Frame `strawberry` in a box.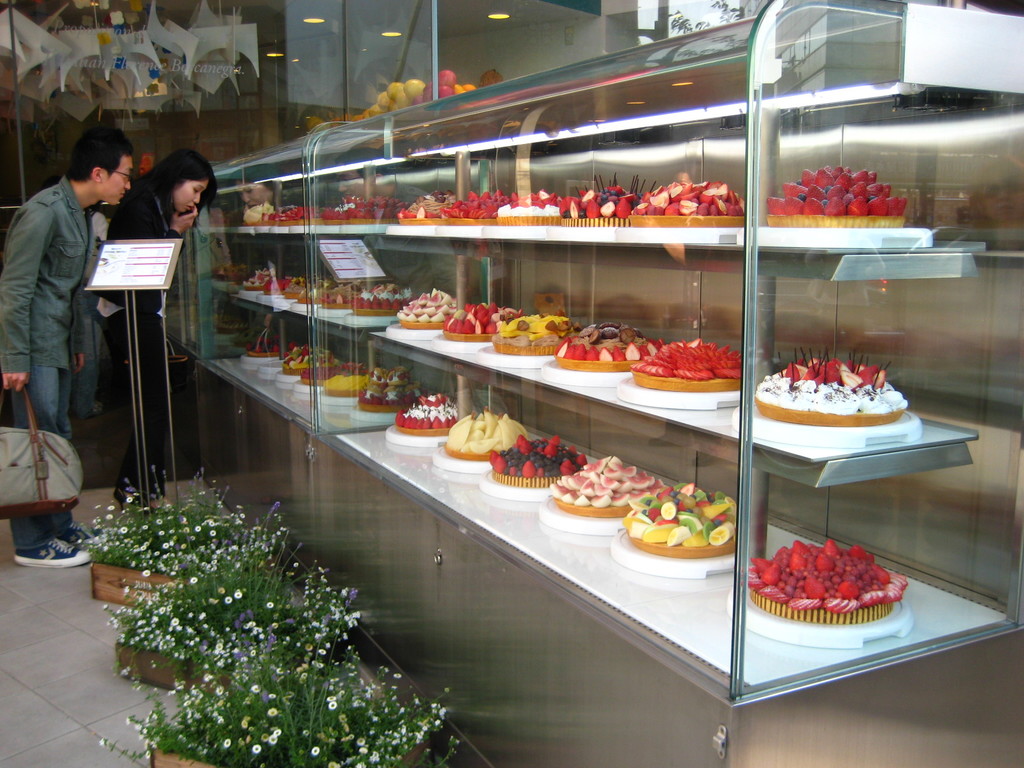
BBox(868, 194, 888, 216).
